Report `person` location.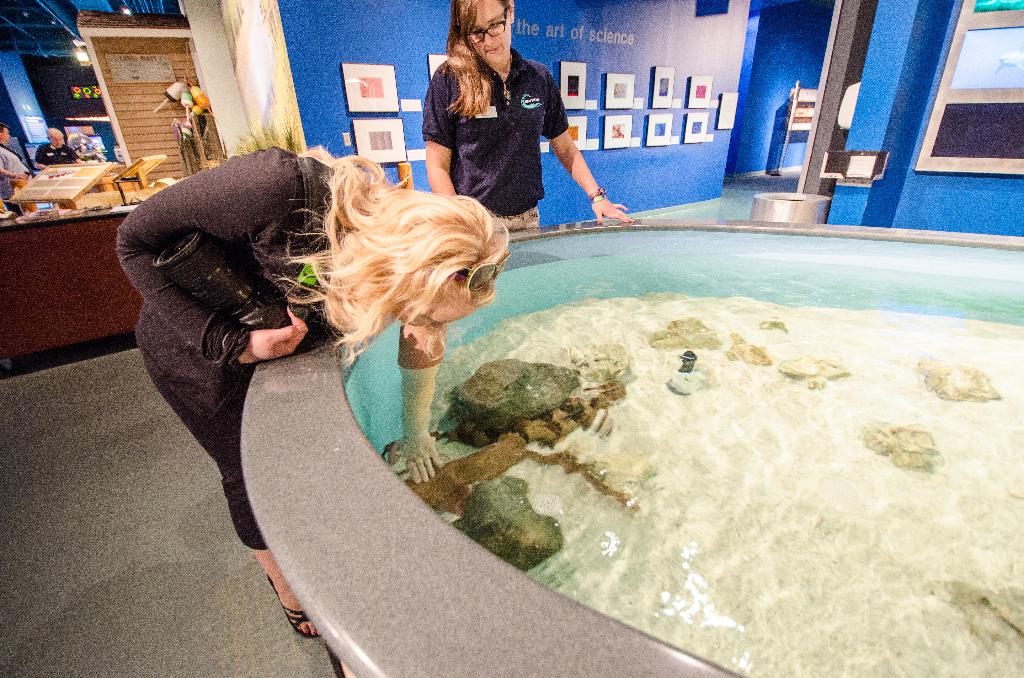
Report: bbox=[113, 146, 508, 634].
